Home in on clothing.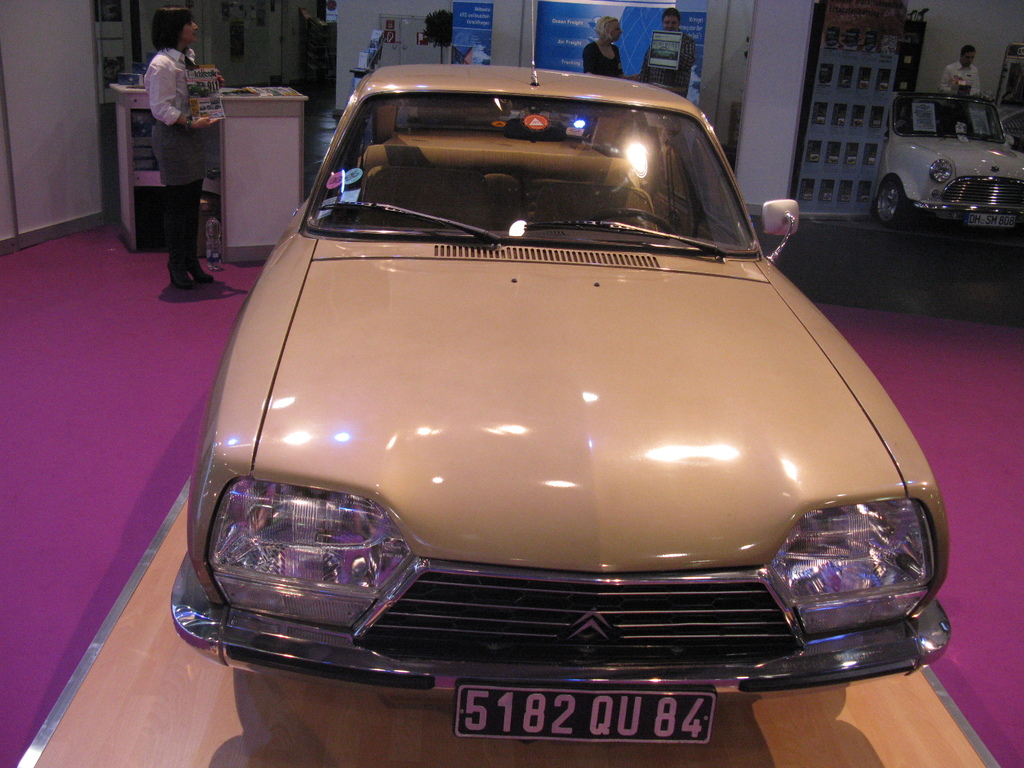
Homed in at [639, 29, 696, 98].
